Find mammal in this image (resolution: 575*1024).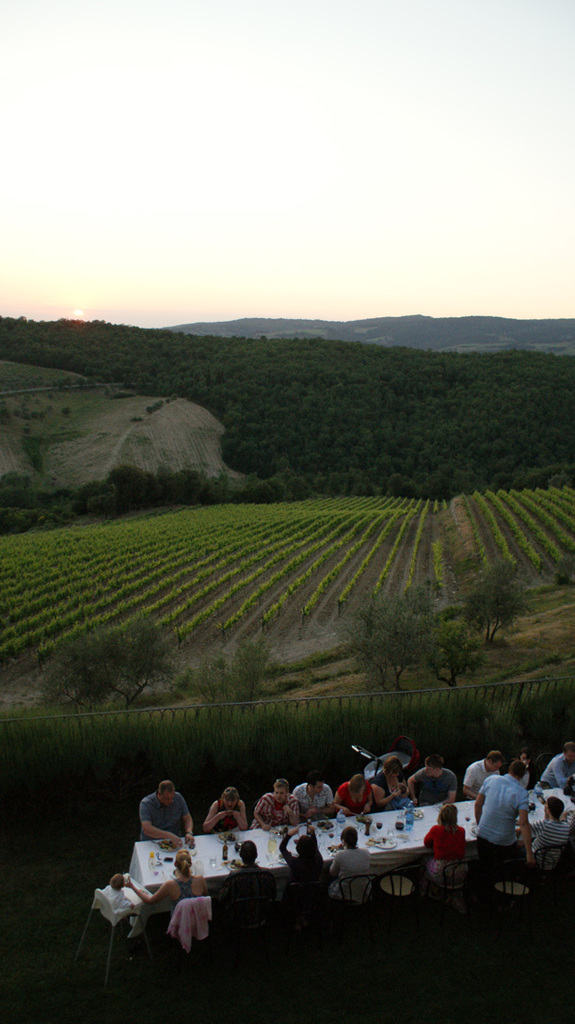
[420,804,466,884].
